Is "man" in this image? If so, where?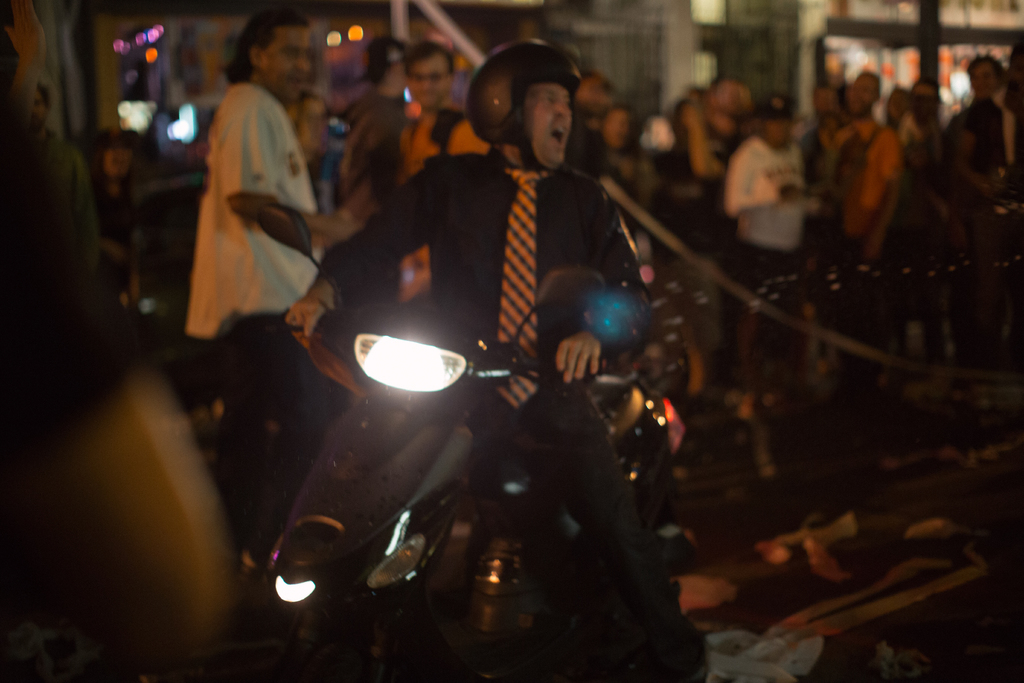
Yes, at {"x1": 283, "y1": 39, "x2": 788, "y2": 682}.
